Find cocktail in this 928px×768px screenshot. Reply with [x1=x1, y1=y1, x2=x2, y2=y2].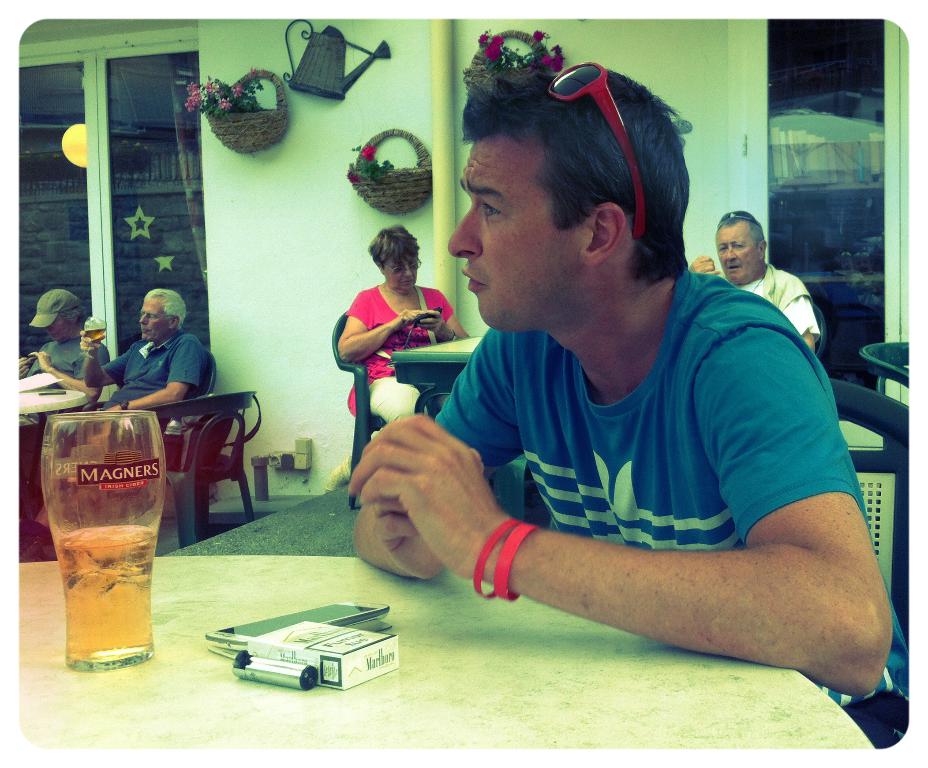
[x1=83, y1=316, x2=106, y2=345].
